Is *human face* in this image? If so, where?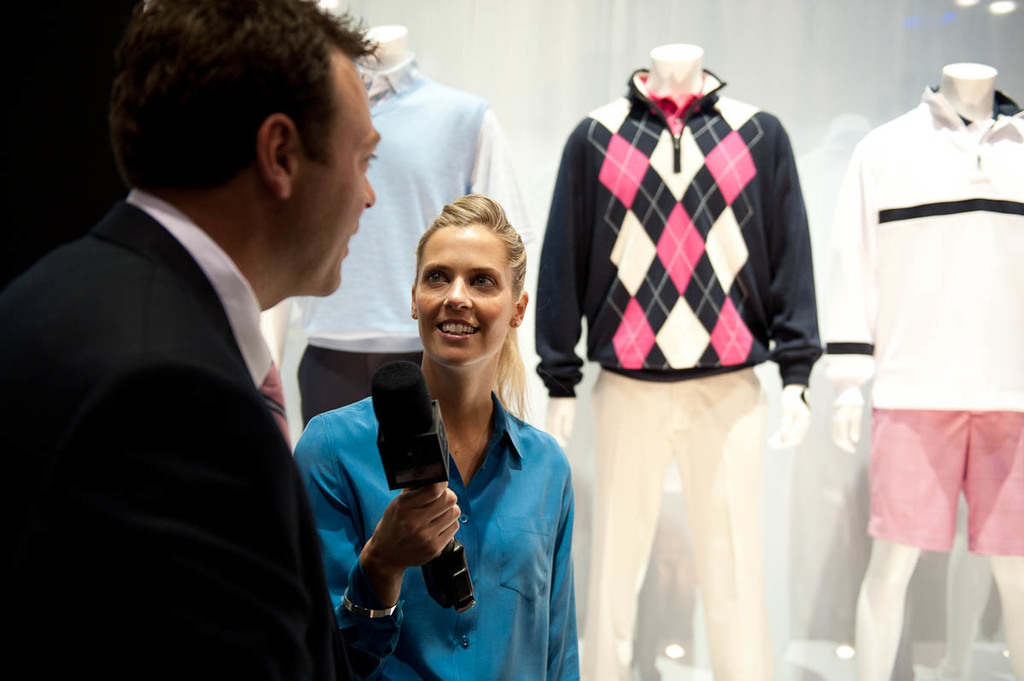
Yes, at [left=412, top=218, right=514, bottom=361].
